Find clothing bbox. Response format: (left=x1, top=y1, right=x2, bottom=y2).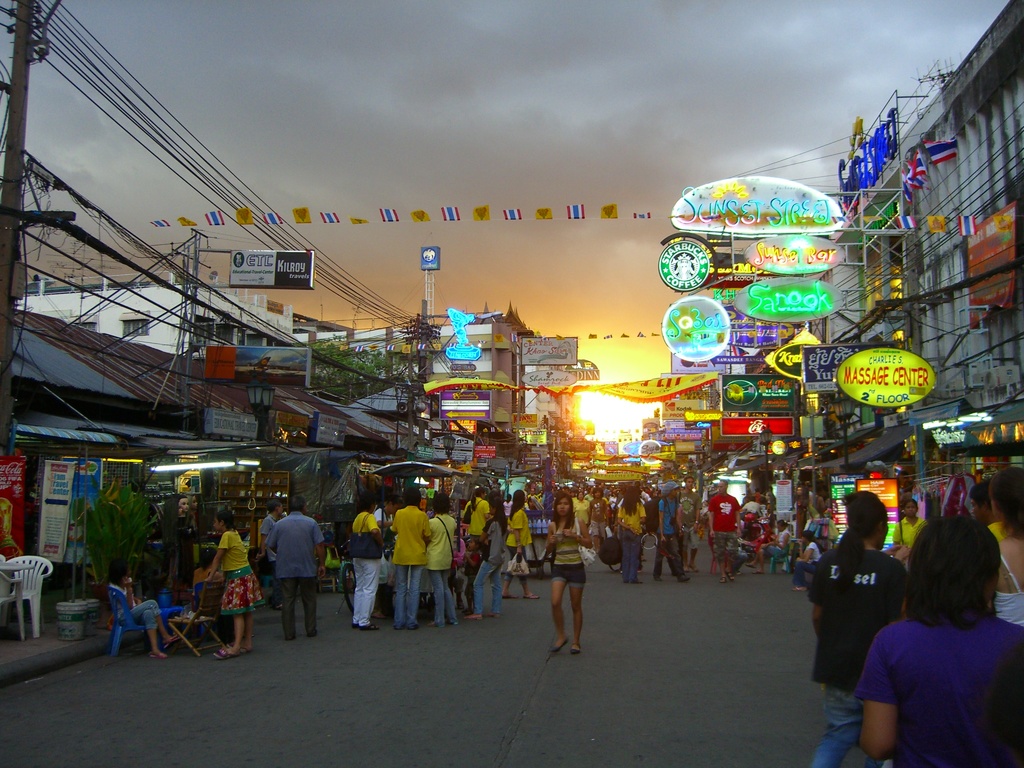
(left=851, top=614, right=1023, bottom=767).
